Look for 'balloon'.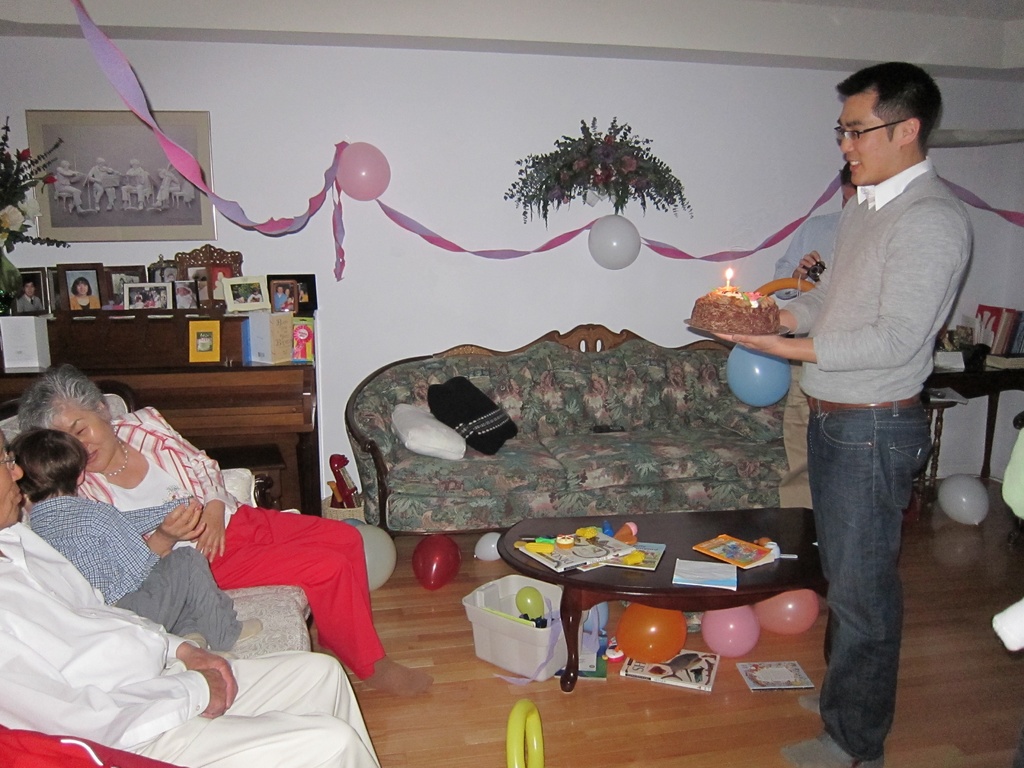
Found: x1=586 y1=213 x2=641 y2=271.
